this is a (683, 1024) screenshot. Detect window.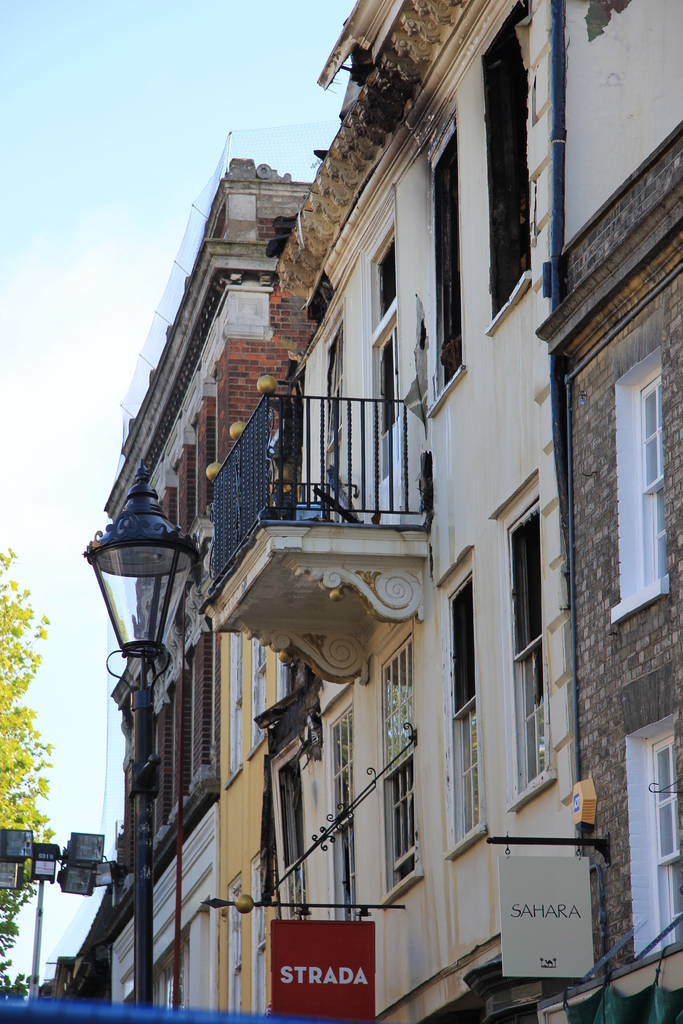
x1=331 y1=708 x2=363 y2=918.
